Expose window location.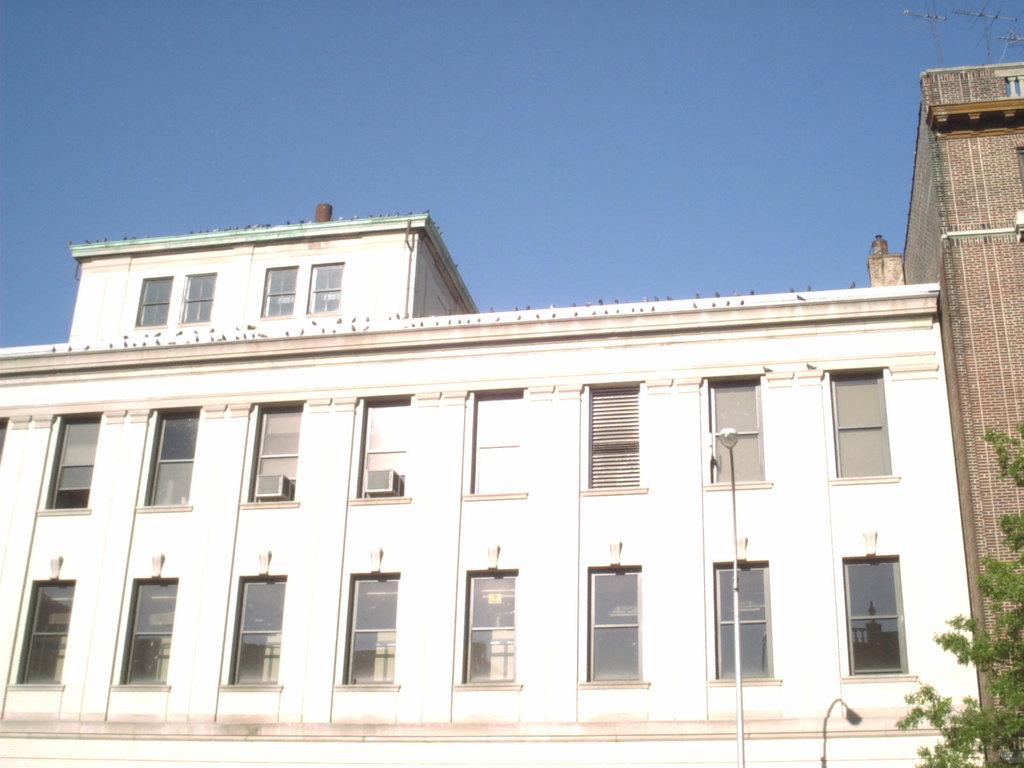
Exposed at detection(344, 573, 395, 681).
